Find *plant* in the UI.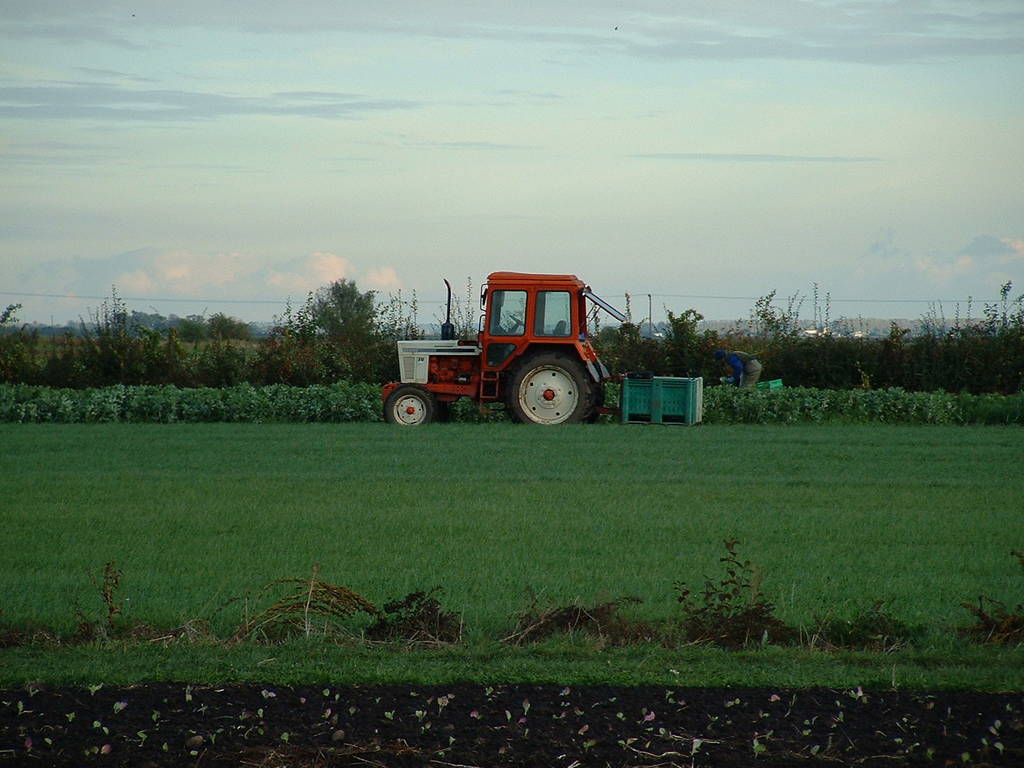
UI element at box(258, 707, 263, 717).
